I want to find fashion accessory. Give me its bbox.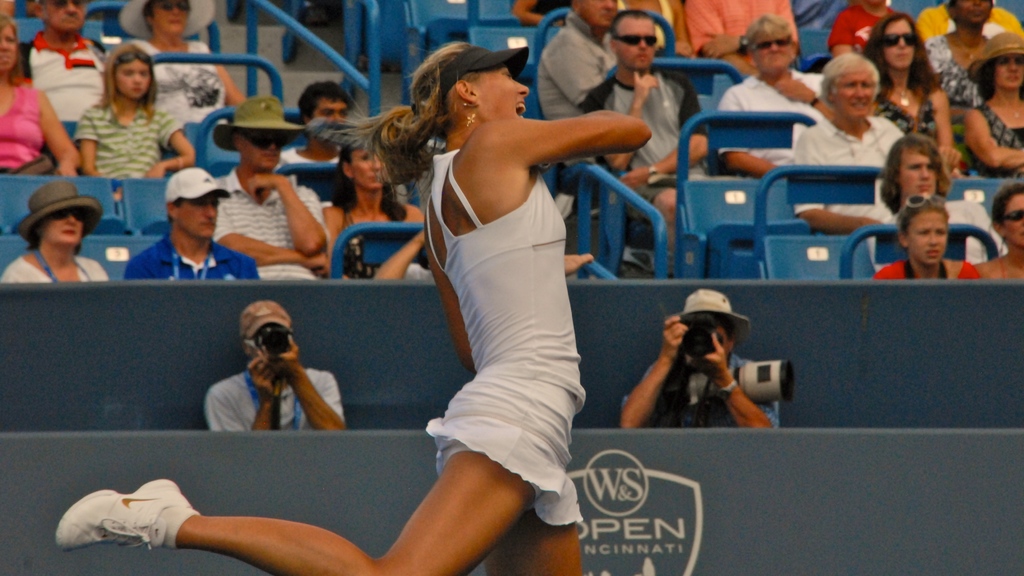
crop(212, 95, 312, 152).
